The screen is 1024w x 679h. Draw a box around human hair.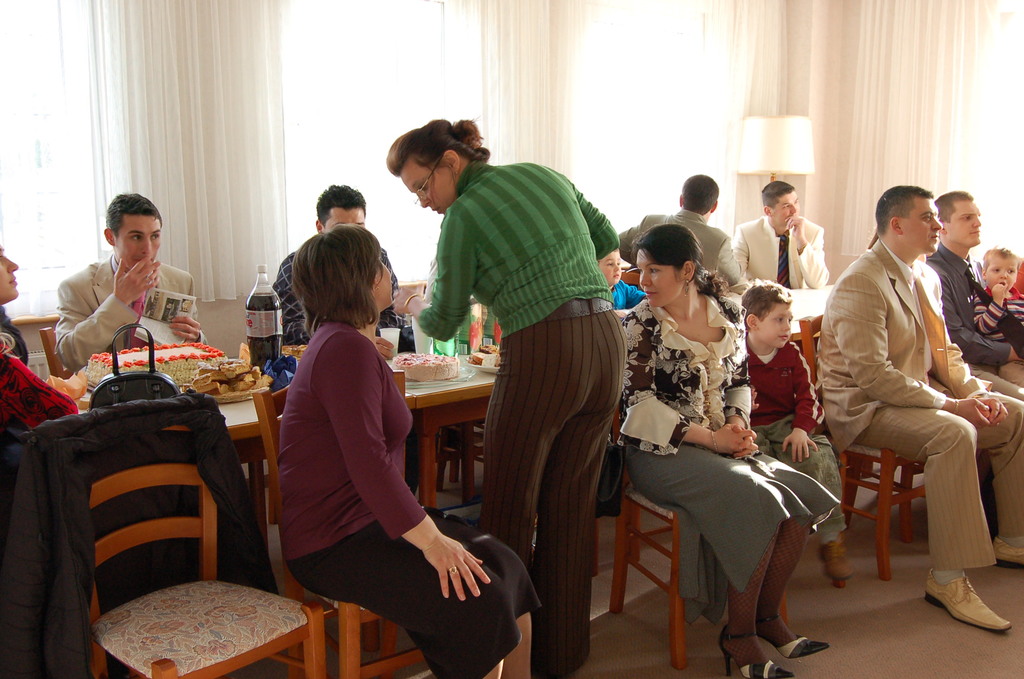
region(104, 192, 163, 246).
